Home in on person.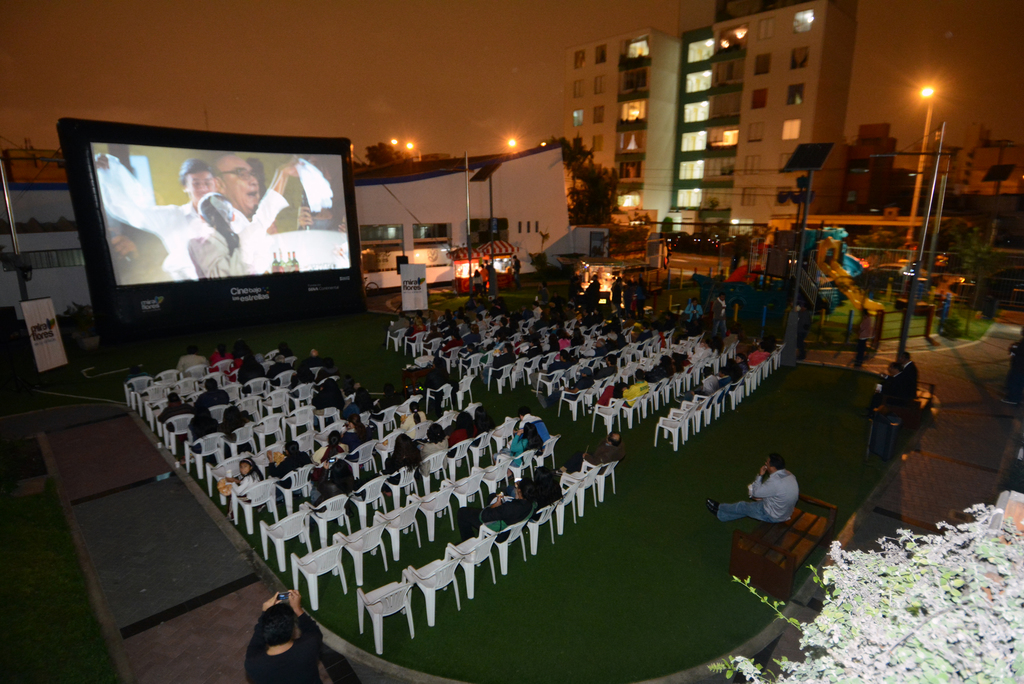
Homed in at locate(209, 153, 314, 277).
